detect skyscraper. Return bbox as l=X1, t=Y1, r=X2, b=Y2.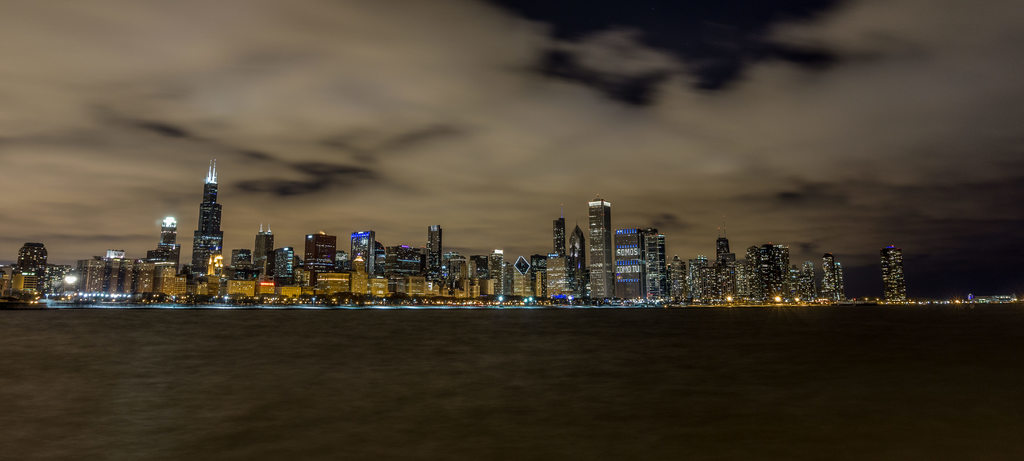
l=801, t=261, r=810, b=300.
